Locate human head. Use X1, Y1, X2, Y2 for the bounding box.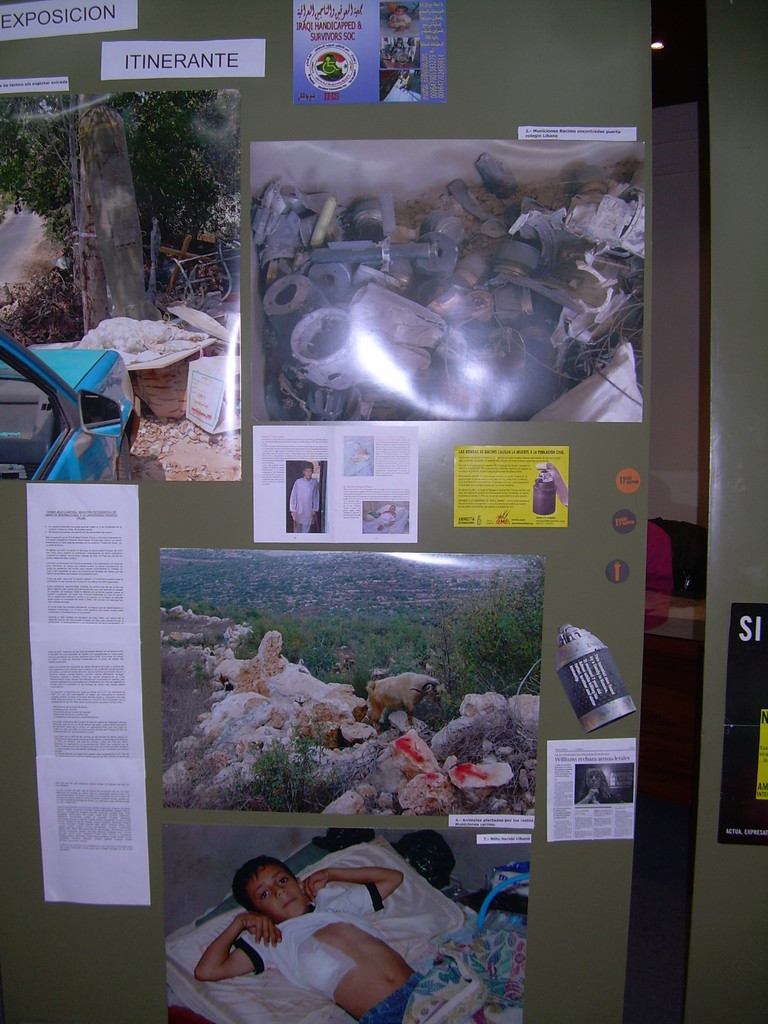
582, 767, 607, 791.
